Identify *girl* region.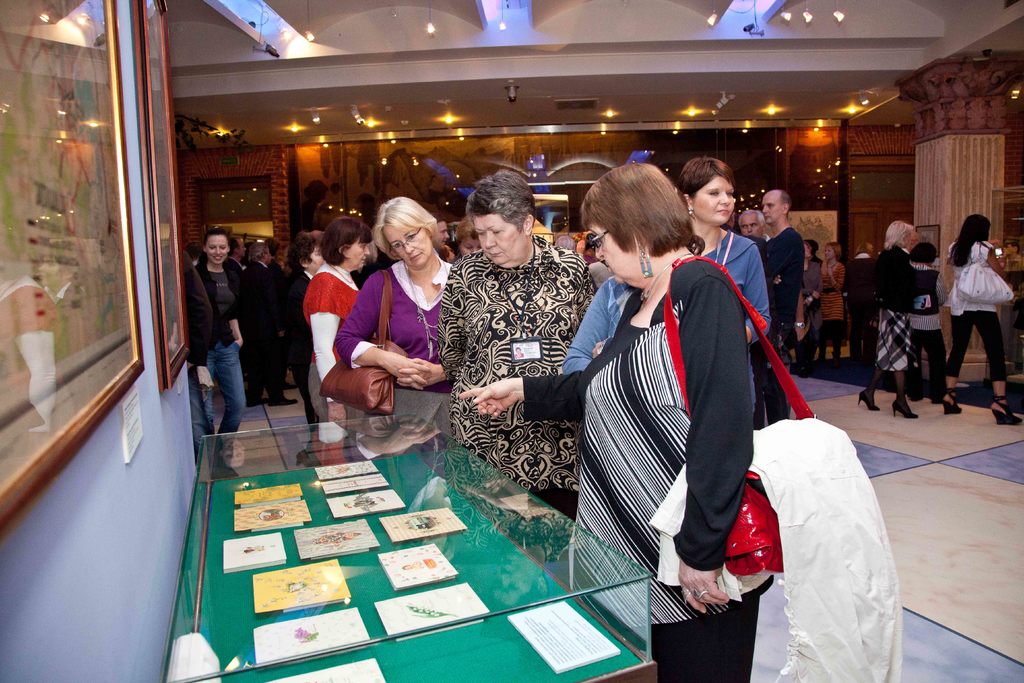
Region: (805, 239, 835, 381).
